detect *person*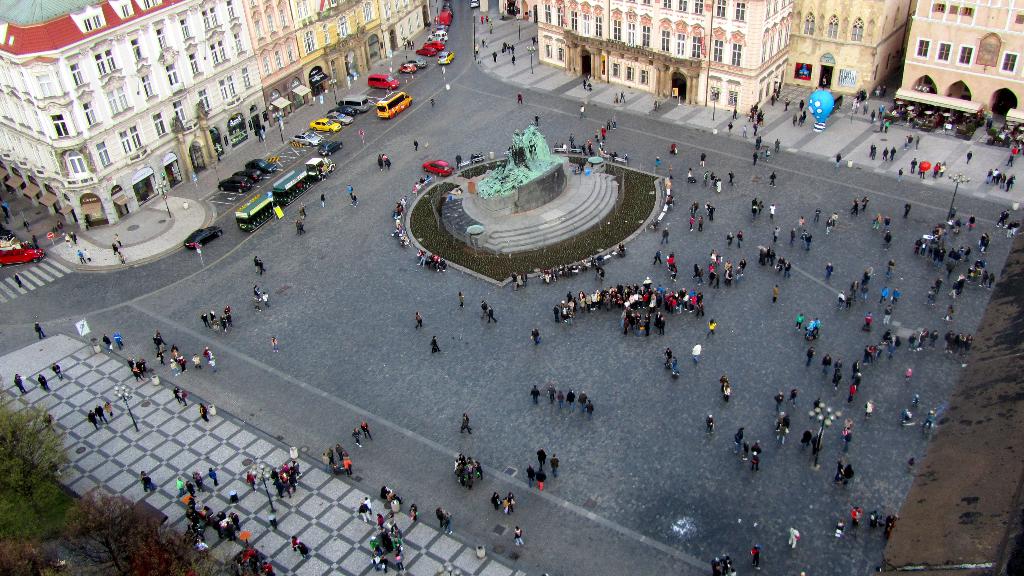
region(816, 211, 821, 218)
